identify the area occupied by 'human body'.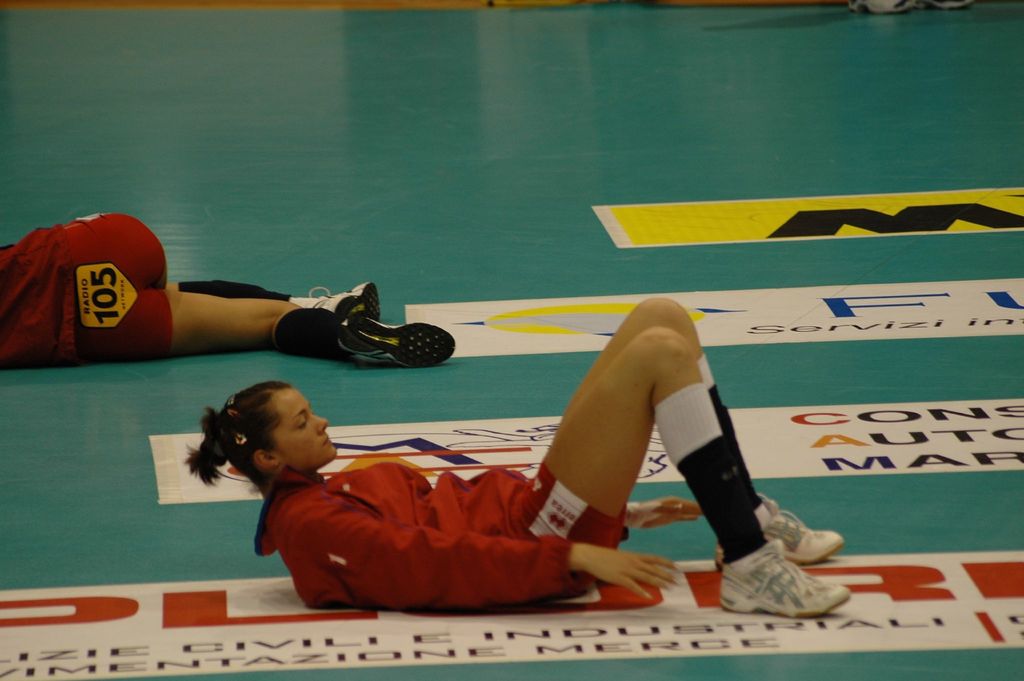
Area: <box>287,306,800,613</box>.
